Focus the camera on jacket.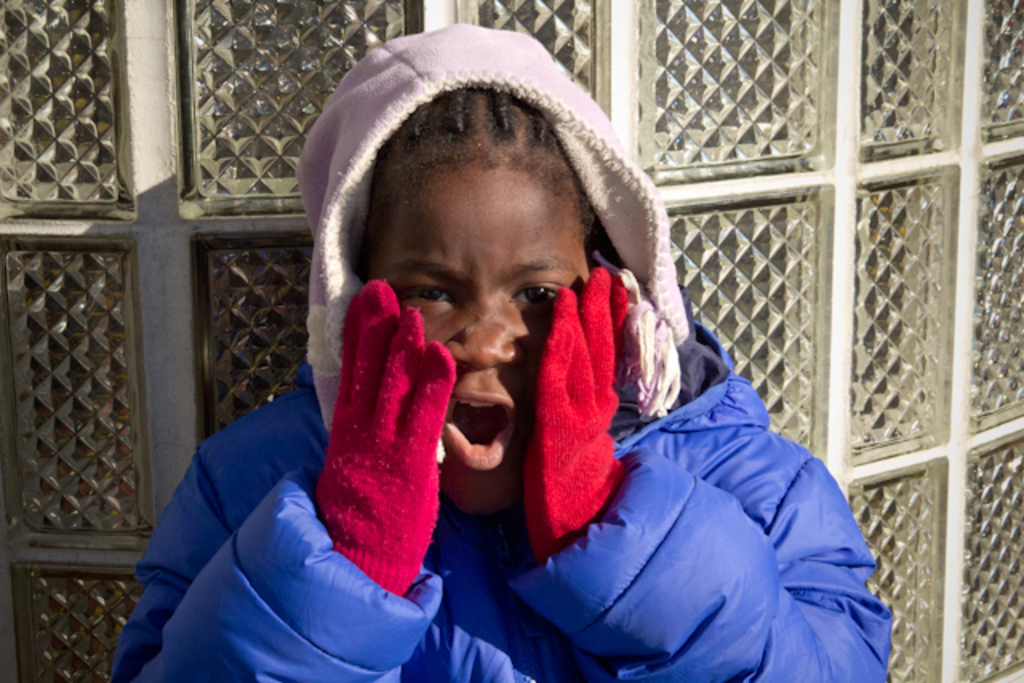
Focus region: [left=109, top=286, right=894, bottom=681].
